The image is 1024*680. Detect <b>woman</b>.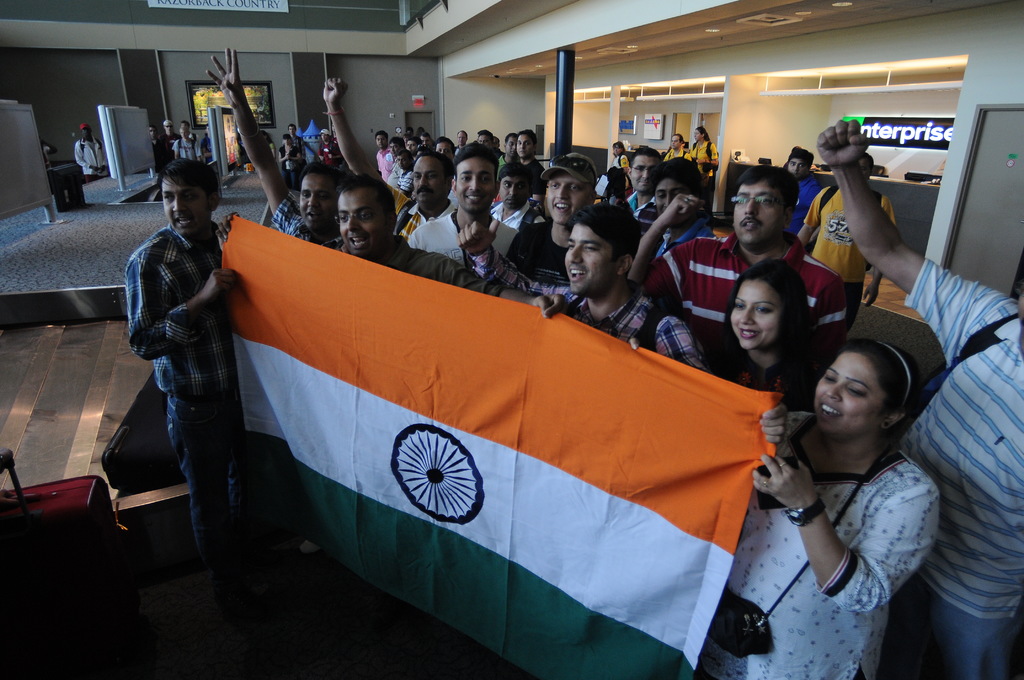
Detection: pyautogui.locateOnScreen(760, 327, 950, 679).
